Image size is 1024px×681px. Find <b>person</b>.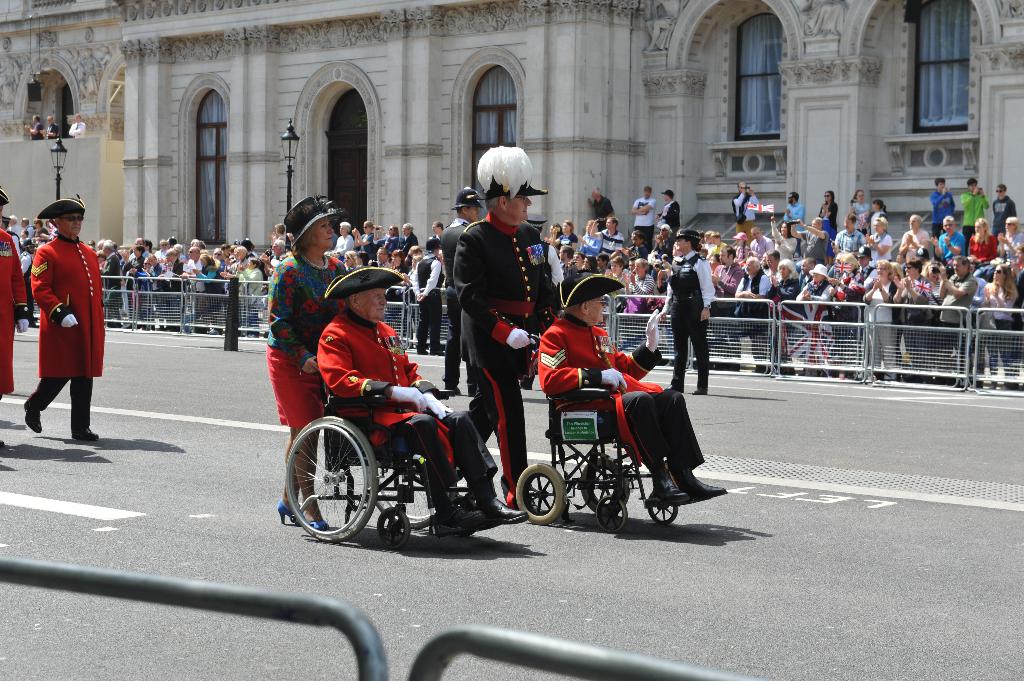
(781, 261, 807, 365).
